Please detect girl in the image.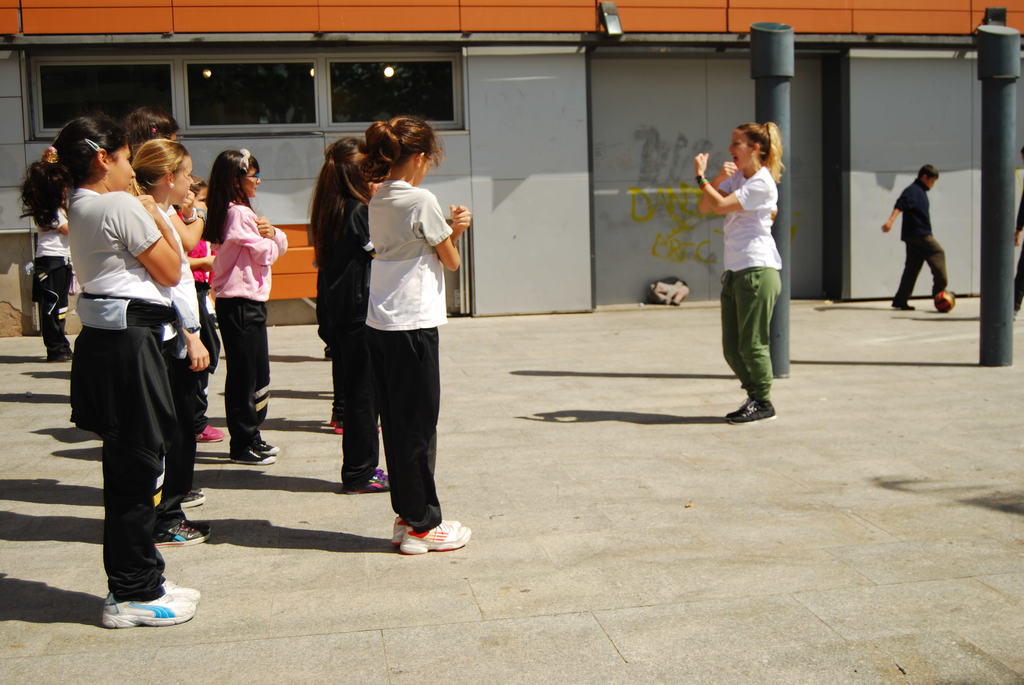
(x1=360, y1=114, x2=472, y2=552).
